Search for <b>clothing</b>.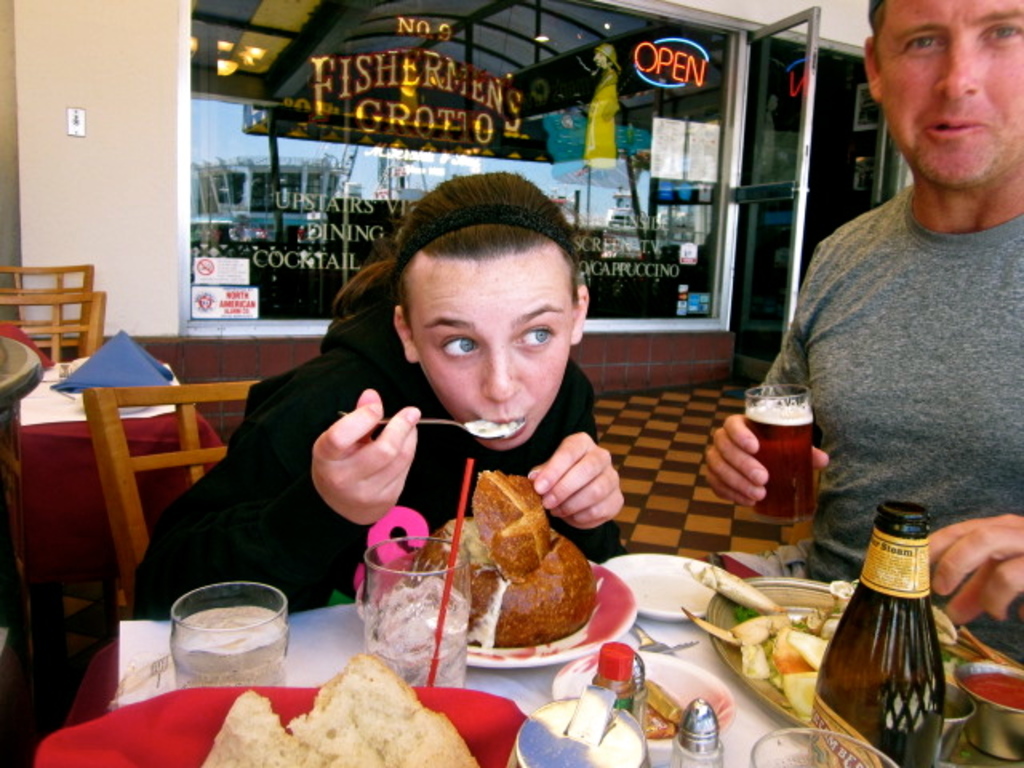
Found at bbox=[133, 310, 622, 621].
